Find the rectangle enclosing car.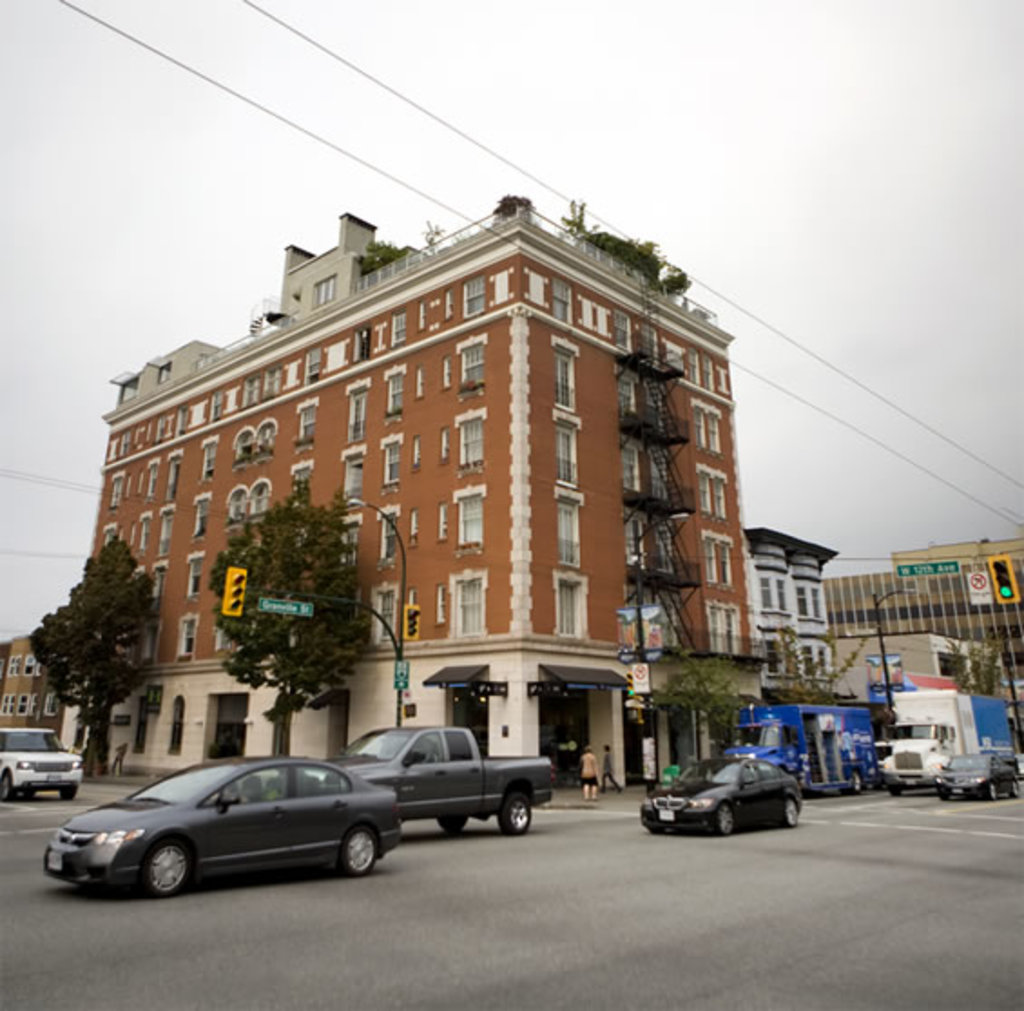
l=0, t=732, r=83, b=797.
